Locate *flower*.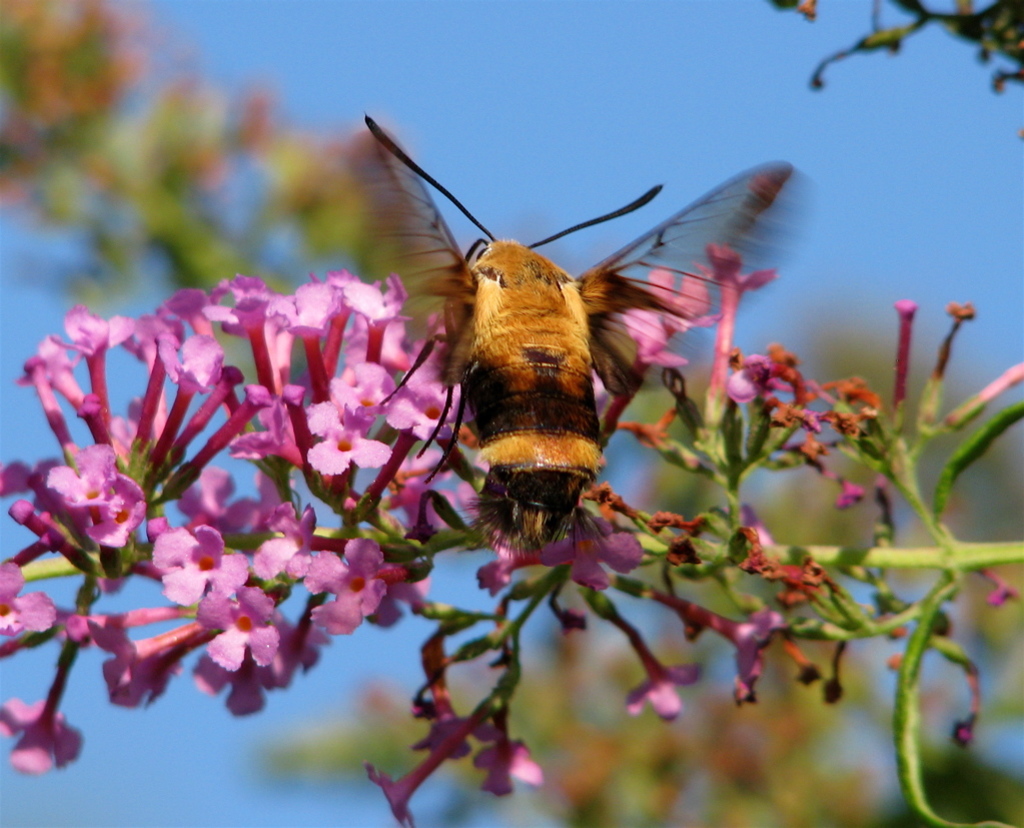
Bounding box: <bbox>588, 512, 643, 580</bbox>.
